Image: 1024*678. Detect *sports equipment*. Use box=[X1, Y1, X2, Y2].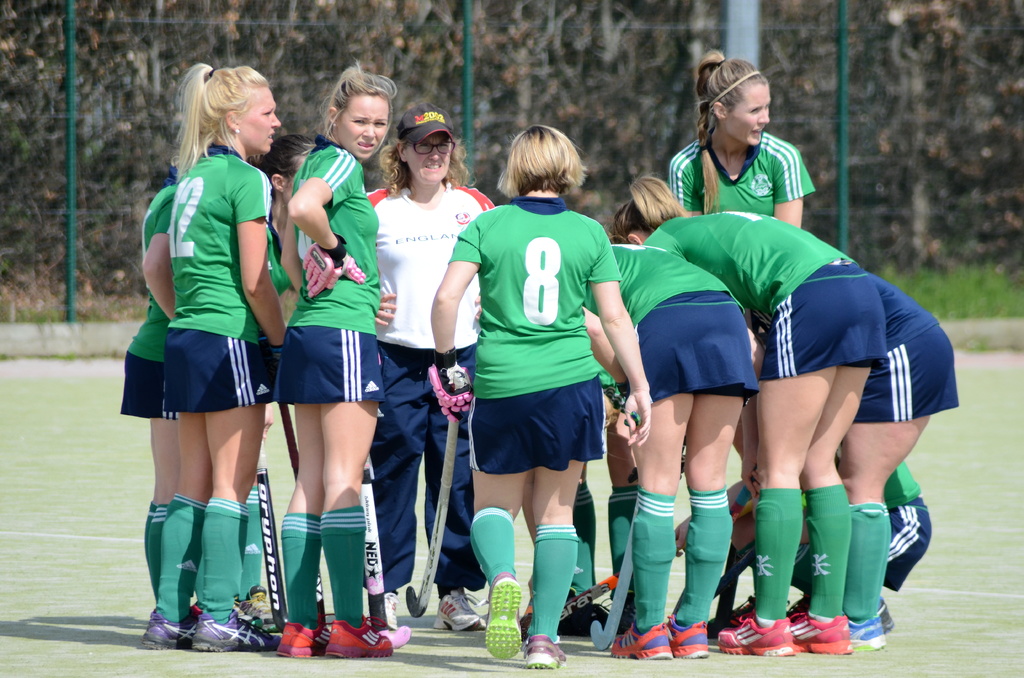
box=[721, 611, 792, 654].
